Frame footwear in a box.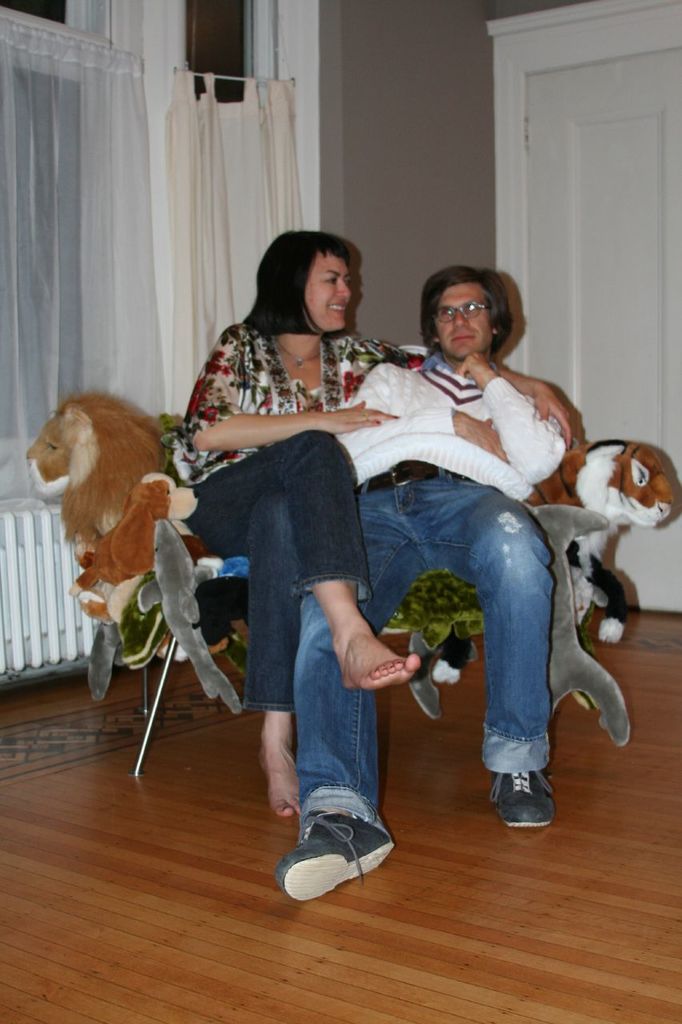
{"x1": 485, "y1": 753, "x2": 564, "y2": 828}.
